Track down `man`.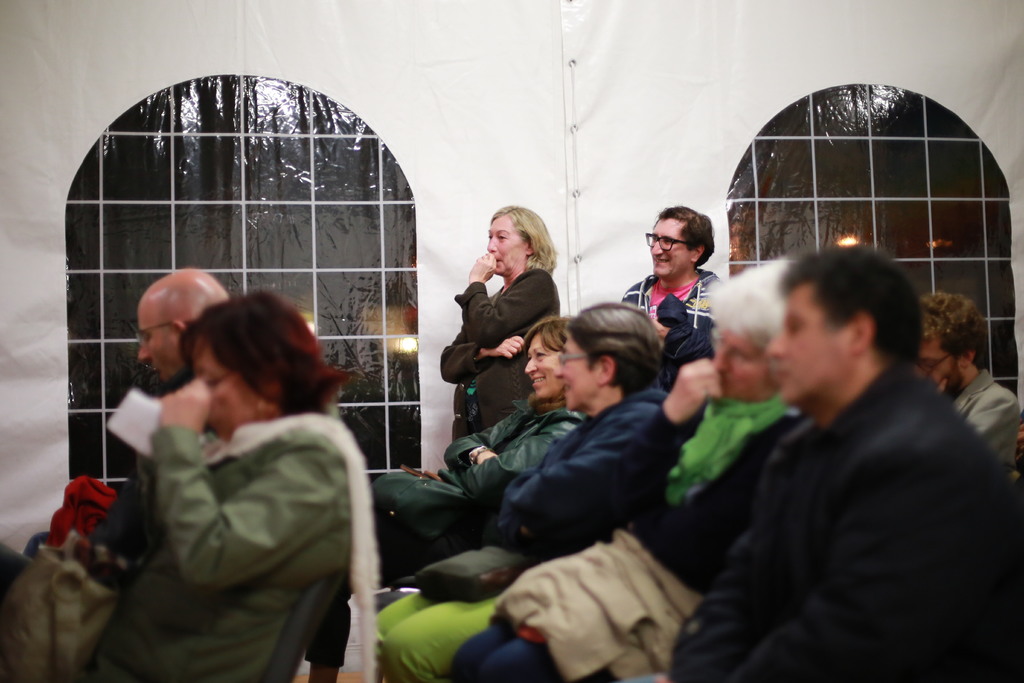
Tracked to bbox(0, 267, 234, 591).
